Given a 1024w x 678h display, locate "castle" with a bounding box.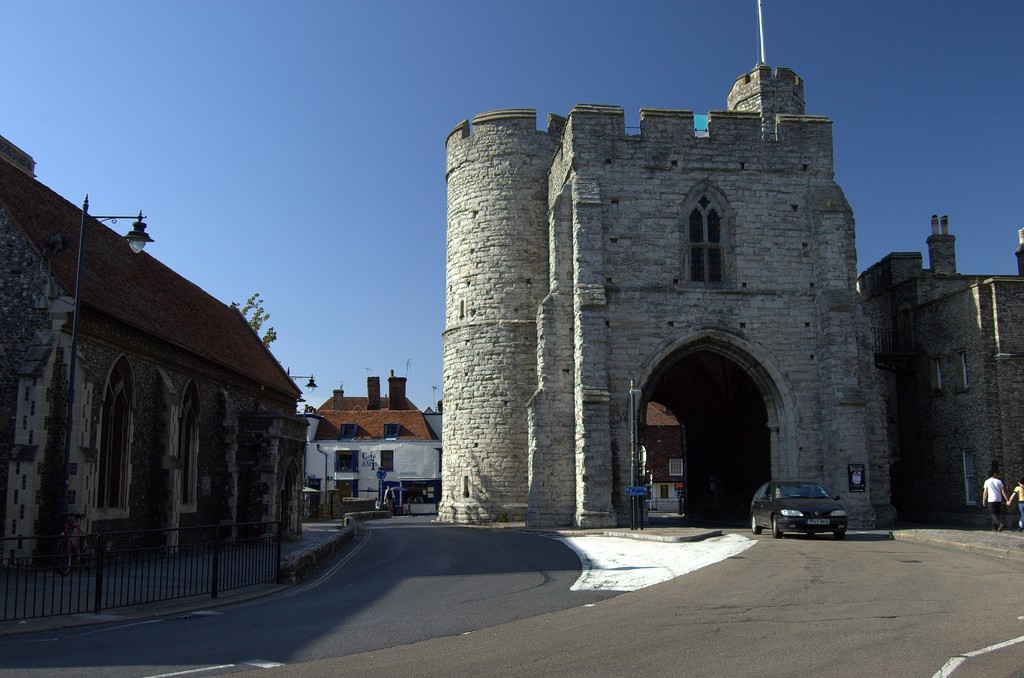
Located: region(395, 35, 954, 551).
